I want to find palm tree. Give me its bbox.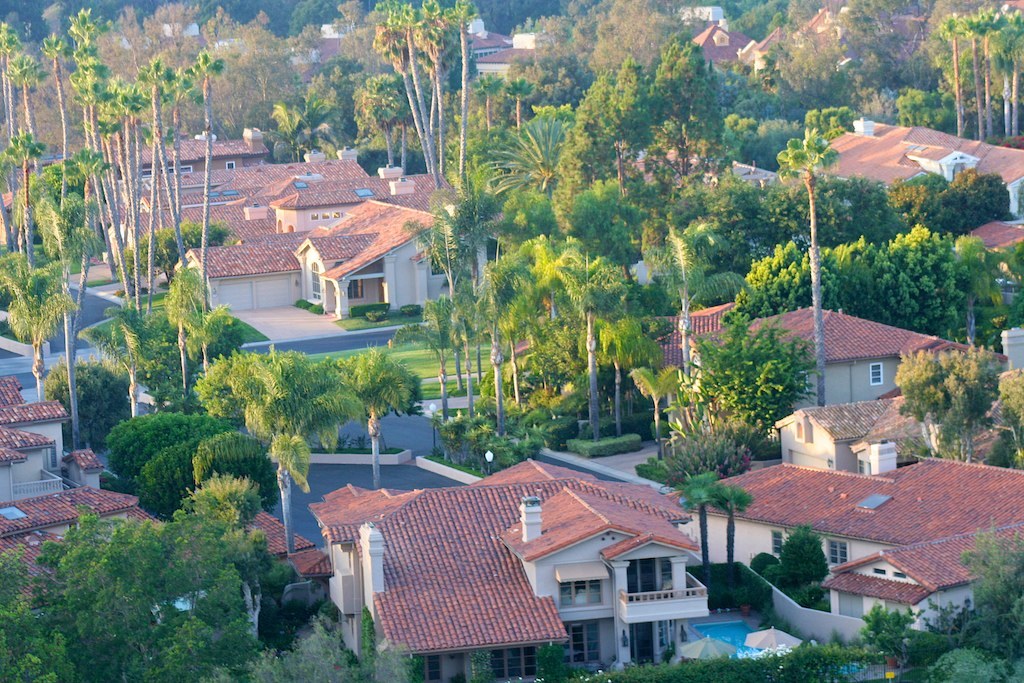
x1=44, y1=159, x2=81, y2=275.
